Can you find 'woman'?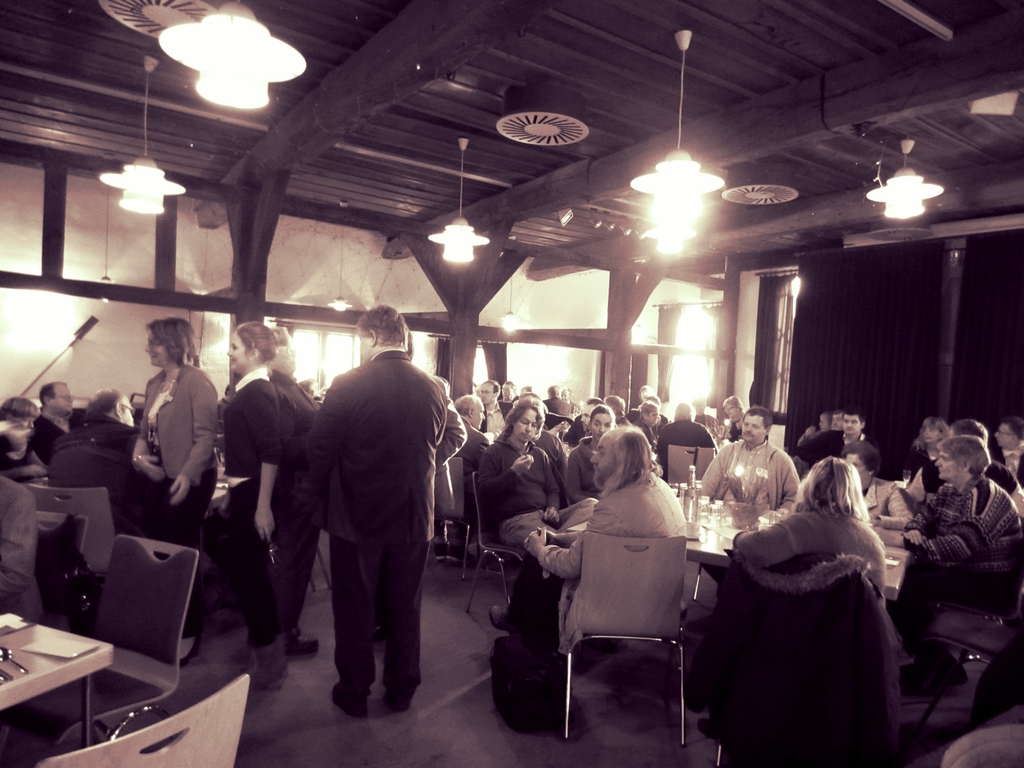
Yes, bounding box: rect(732, 460, 886, 604).
